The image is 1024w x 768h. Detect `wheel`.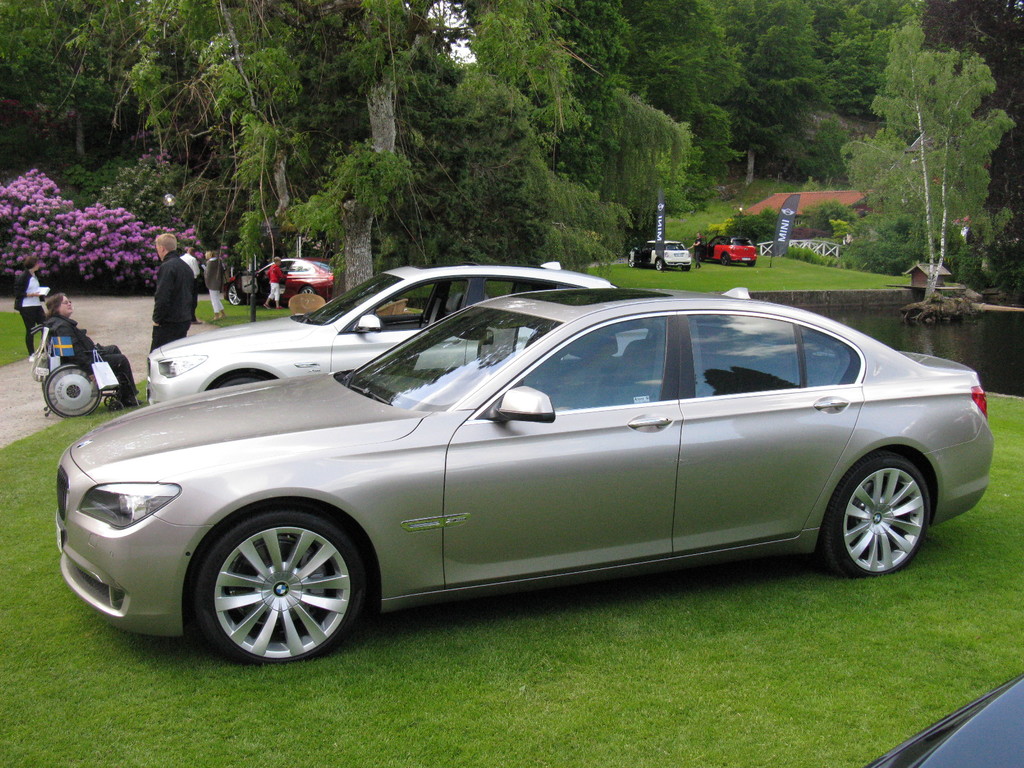
Detection: 627/258/634/269.
